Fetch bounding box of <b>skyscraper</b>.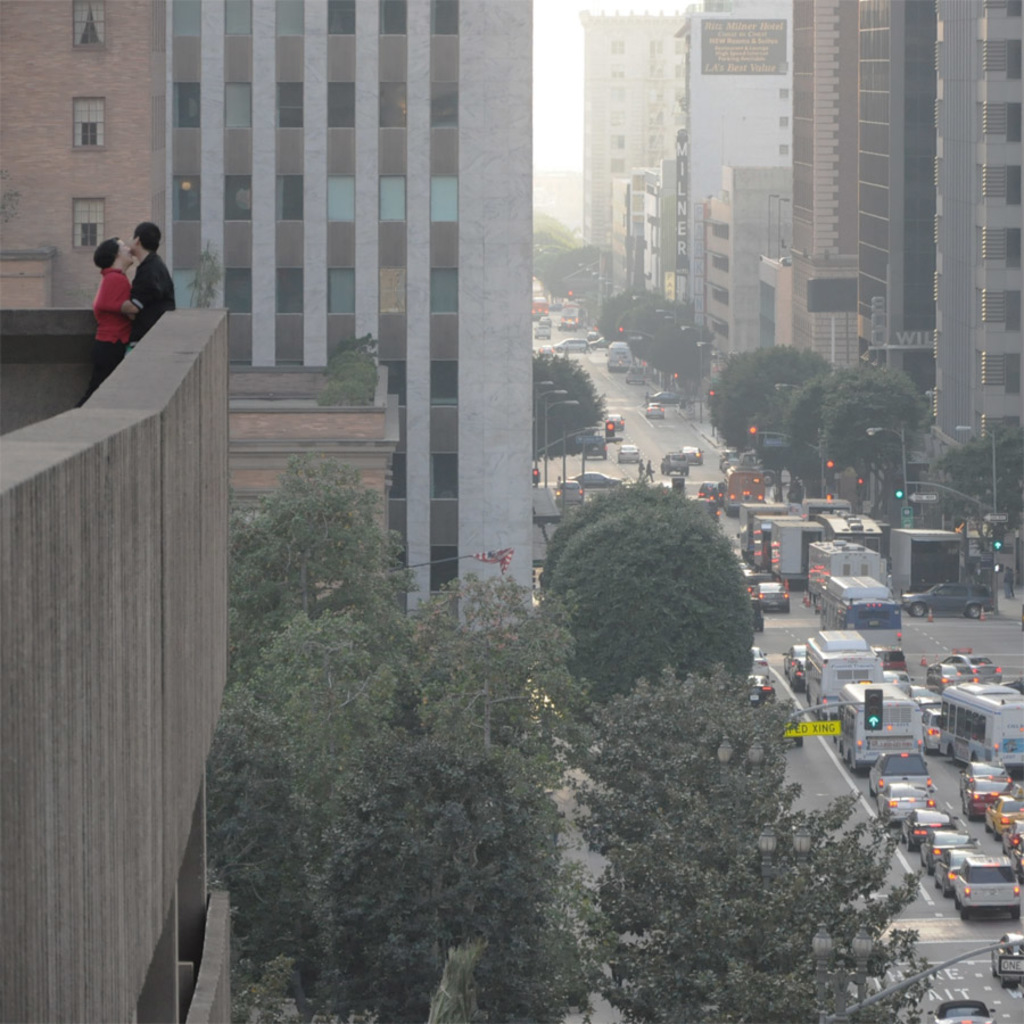
Bbox: box=[147, 0, 559, 728].
